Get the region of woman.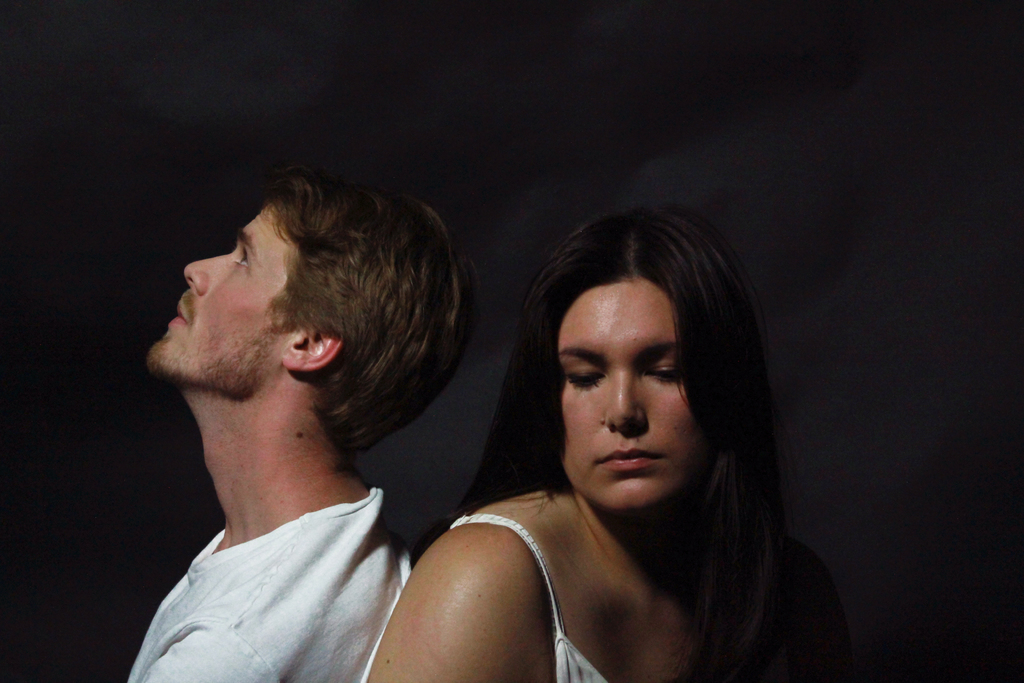
<box>356,201,850,682</box>.
